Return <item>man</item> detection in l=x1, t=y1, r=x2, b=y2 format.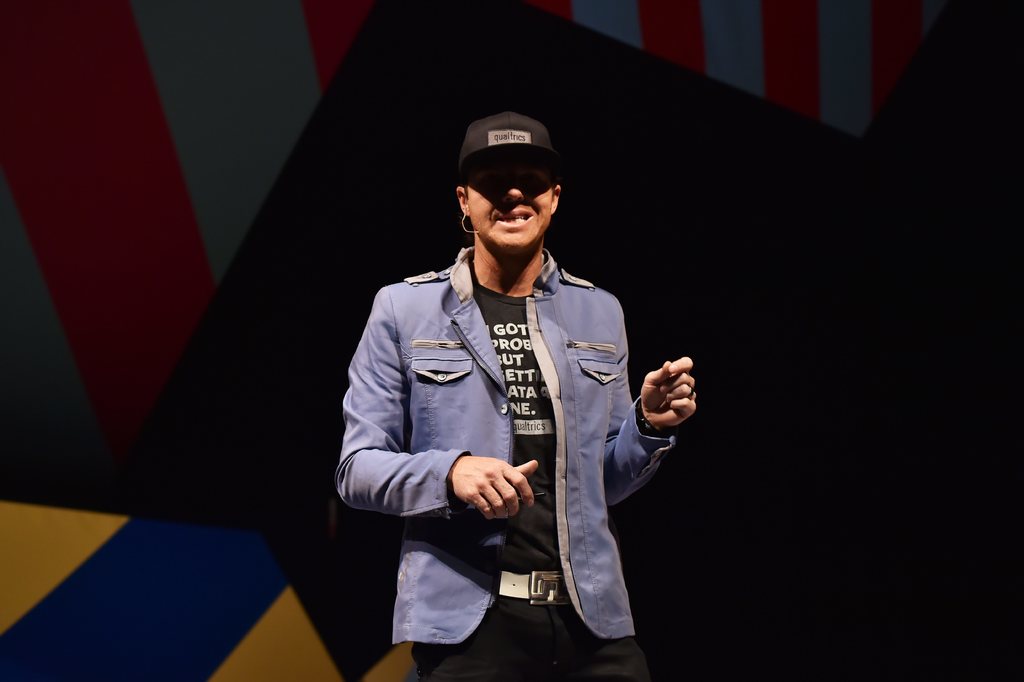
l=363, t=96, r=680, b=681.
